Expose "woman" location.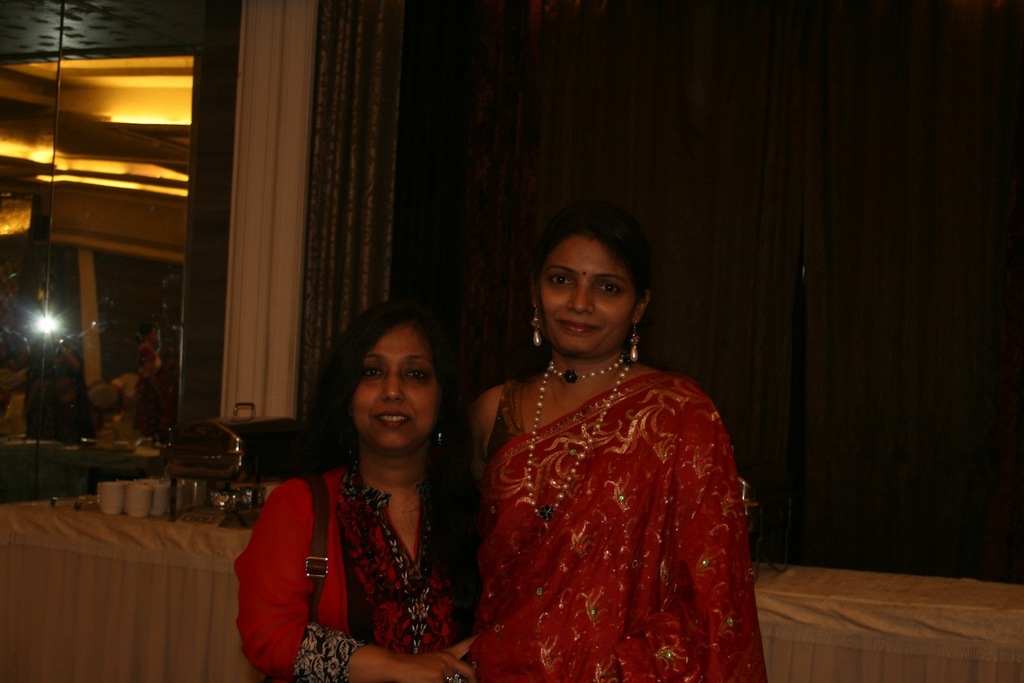
Exposed at [229,300,485,682].
